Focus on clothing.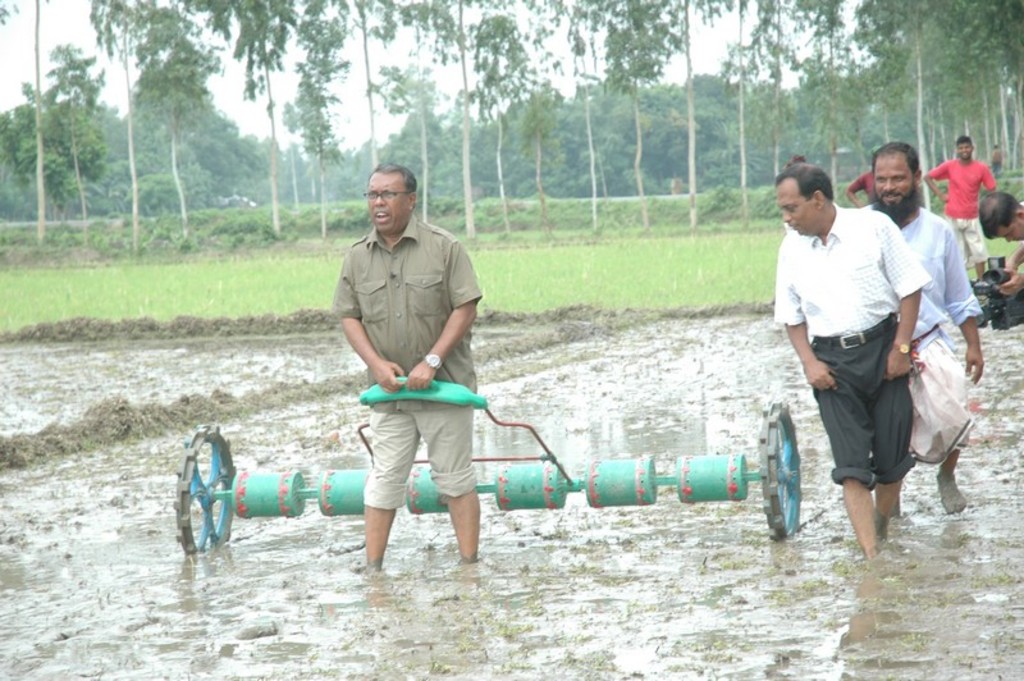
Focused at detection(772, 202, 920, 484).
